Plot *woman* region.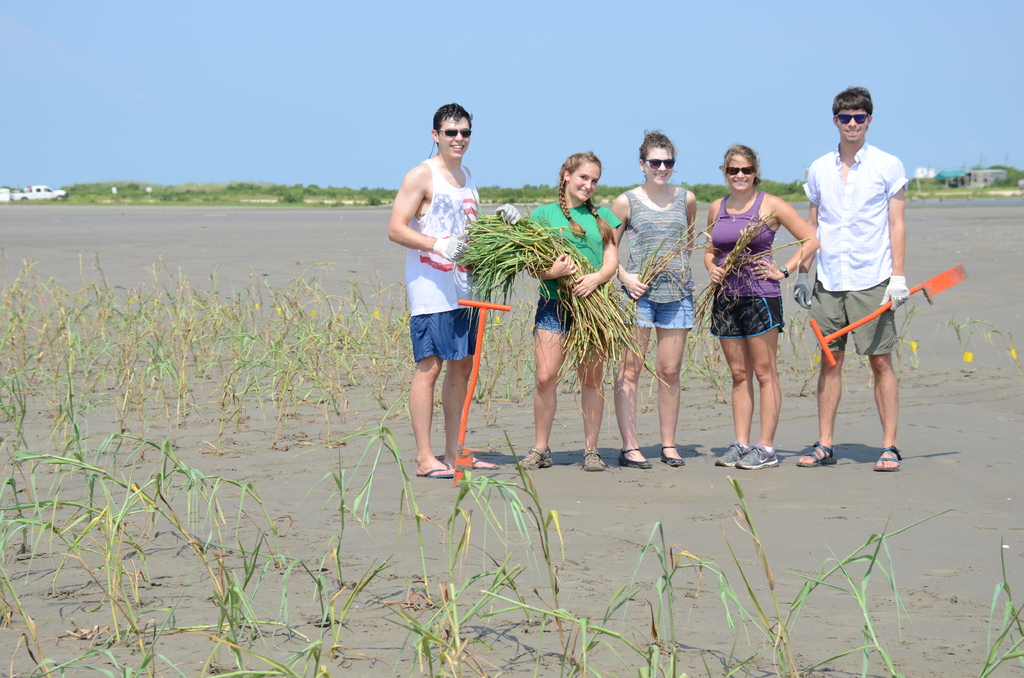
Plotted at region(711, 150, 798, 453).
